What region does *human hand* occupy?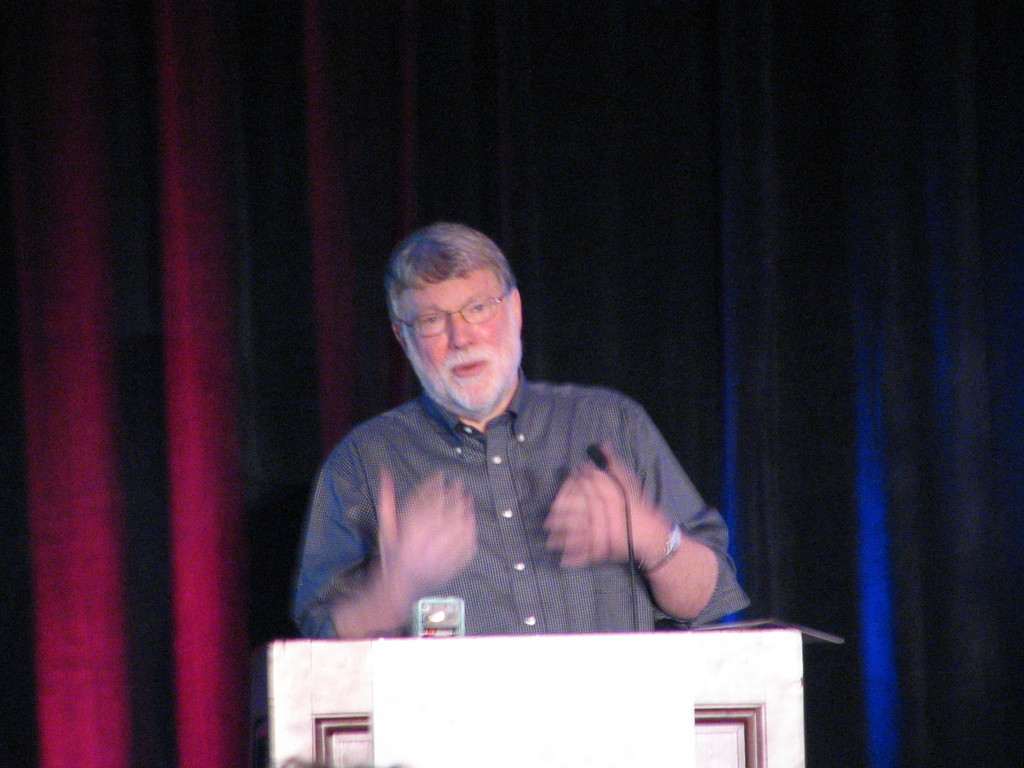
pyautogui.locateOnScreen(538, 432, 735, 607).
